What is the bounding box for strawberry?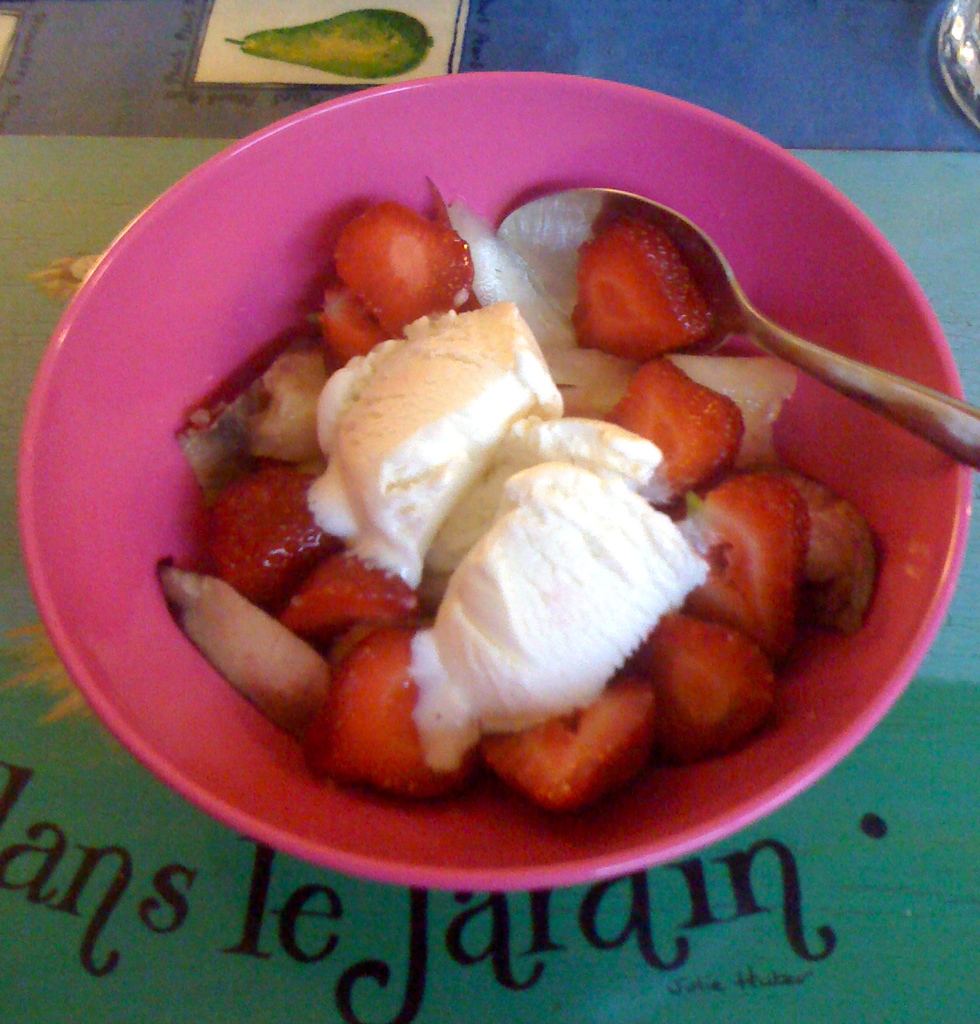
detection(291, 621, 469, 794).
